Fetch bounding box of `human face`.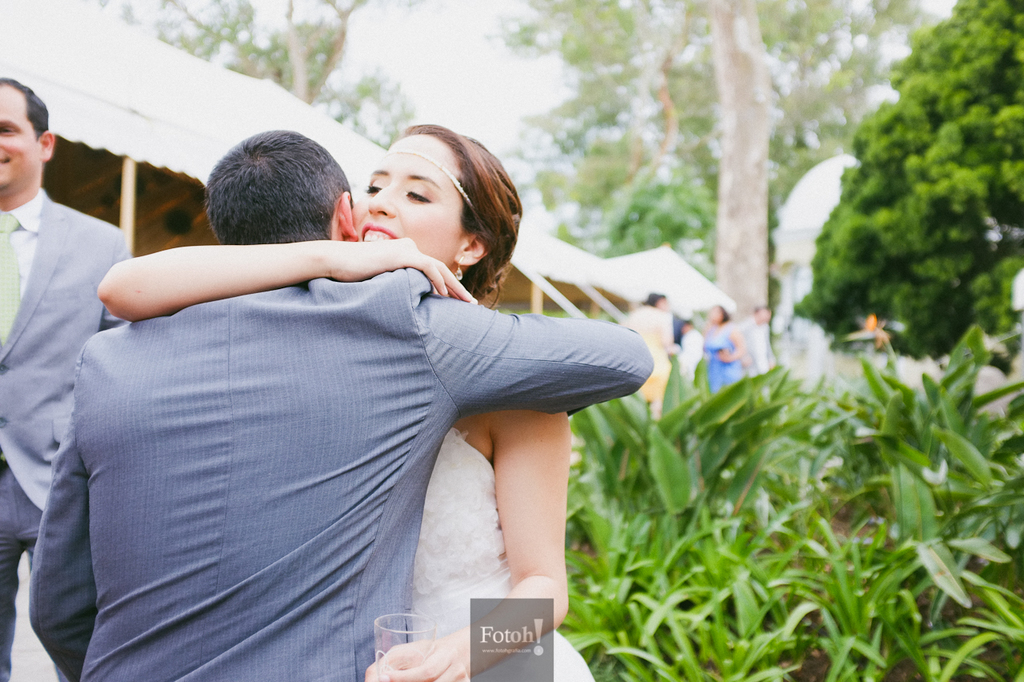
Bbox: {"x1": 355, "y1": 139, "x2": 463, "y2": 272}.
